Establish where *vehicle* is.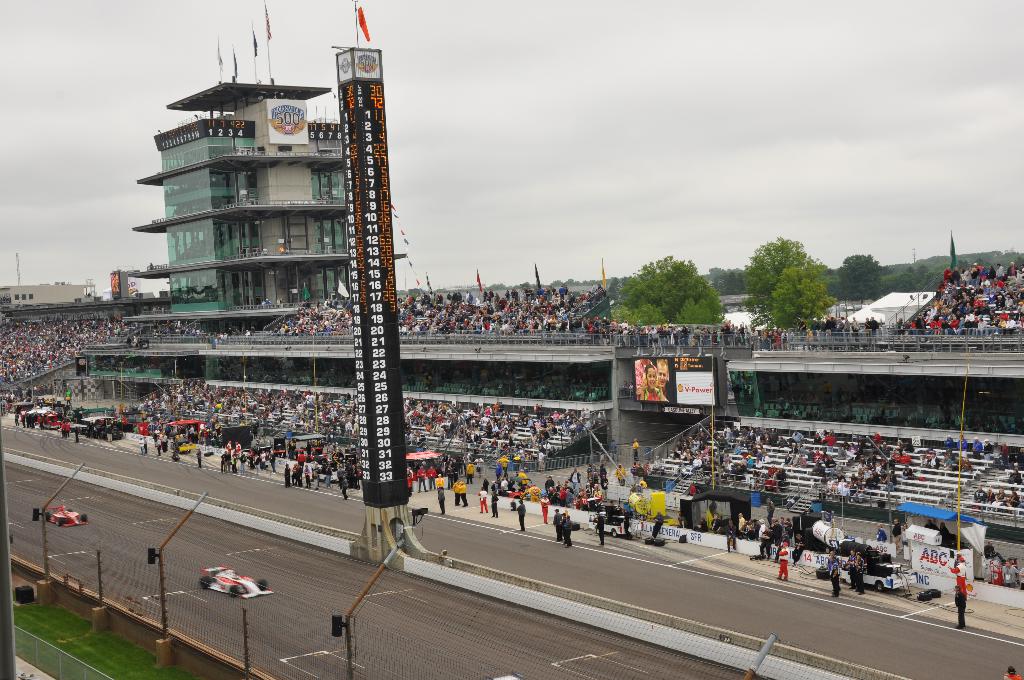
Established at (33, 499, 90, 531).
